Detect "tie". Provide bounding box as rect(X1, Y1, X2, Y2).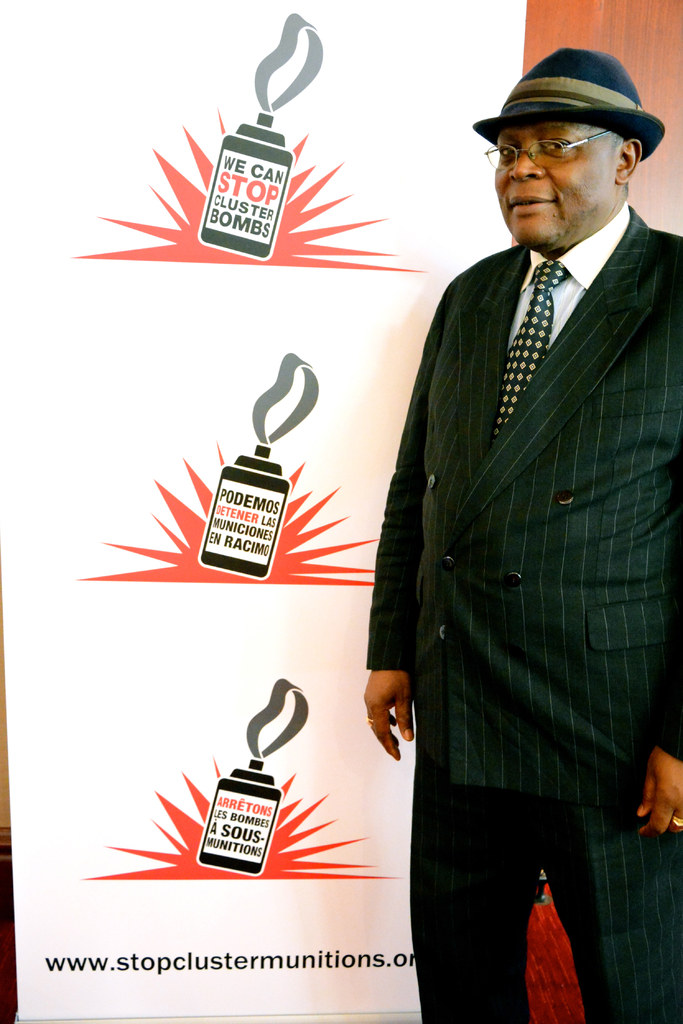
rect(486, 259, 572, 449).
